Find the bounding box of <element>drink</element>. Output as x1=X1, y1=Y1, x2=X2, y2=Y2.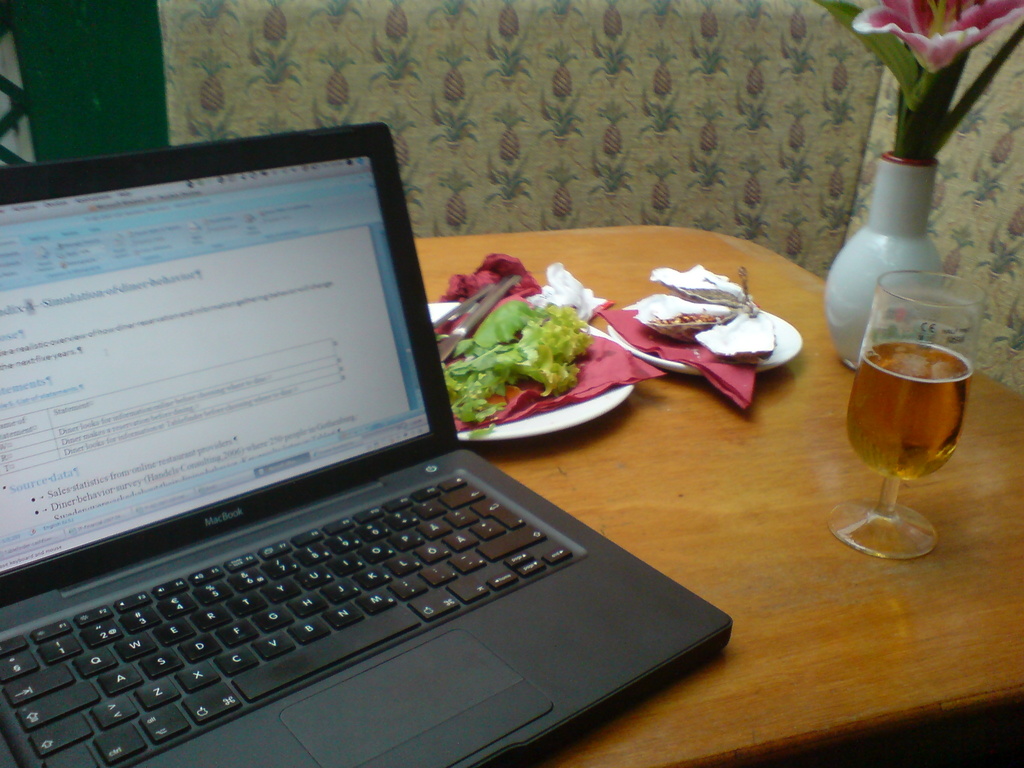
x1=838, y1=278, x2=967, y2=554.
